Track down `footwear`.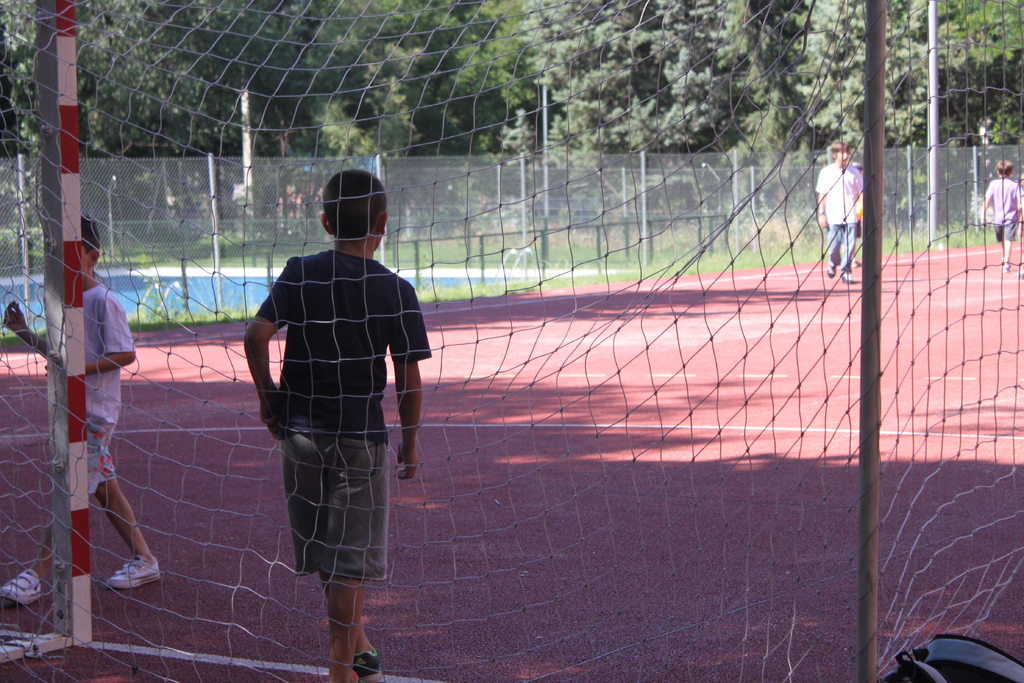
Tracked to region(0, 566, 54, 604).
